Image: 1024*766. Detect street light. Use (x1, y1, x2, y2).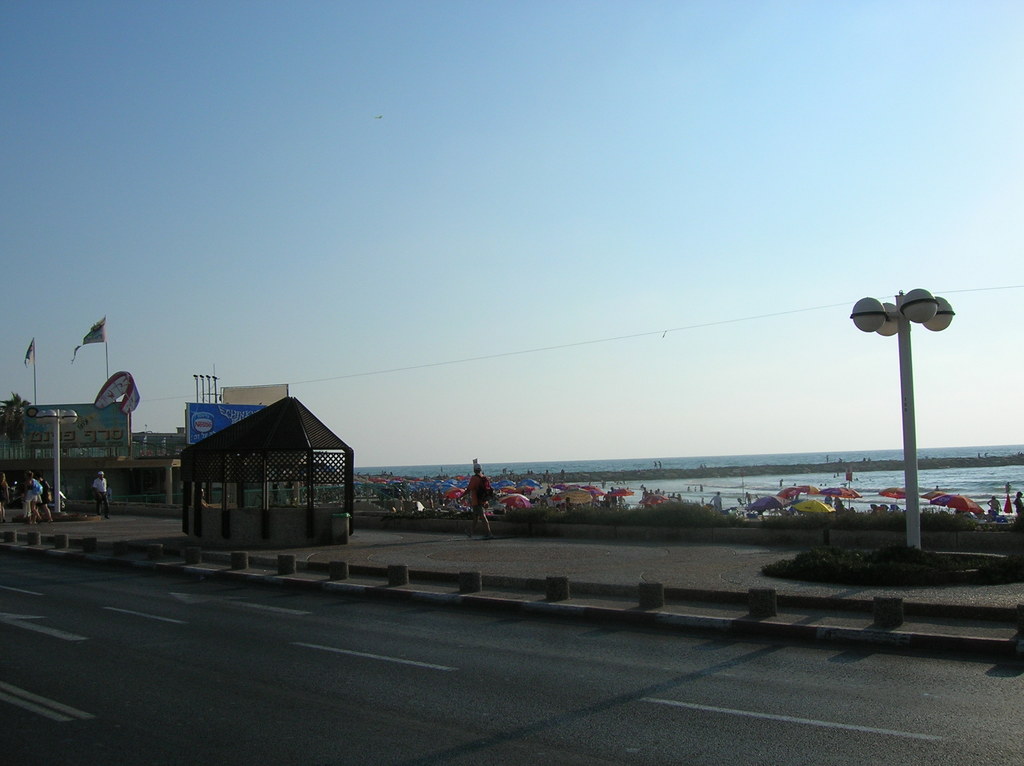
(29, 406, 81, 518).
